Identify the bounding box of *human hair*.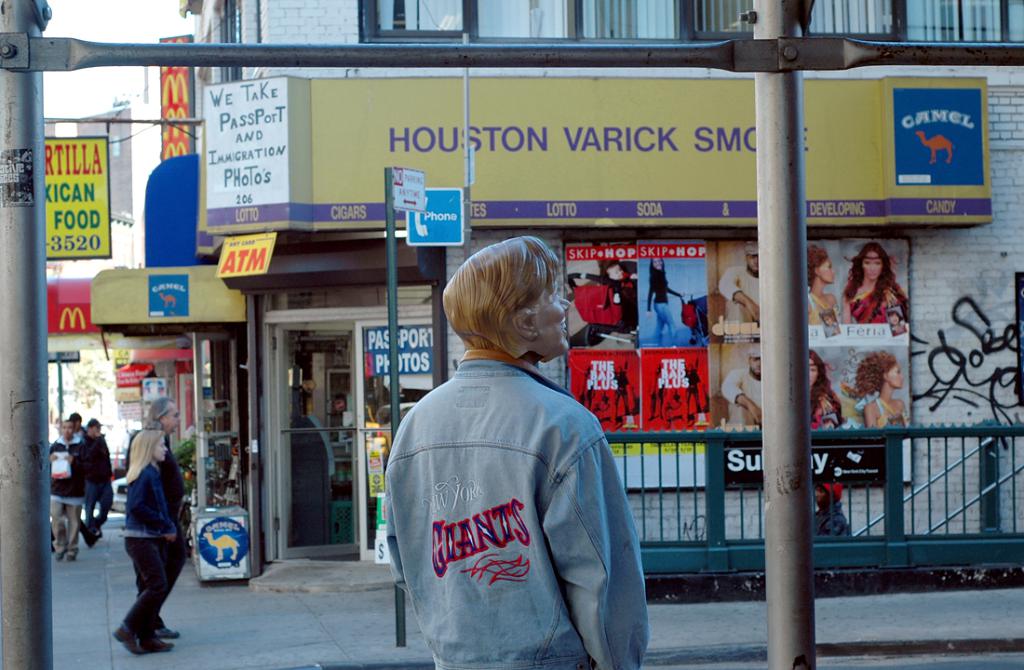
BBox(447, 240, 570, 381).
